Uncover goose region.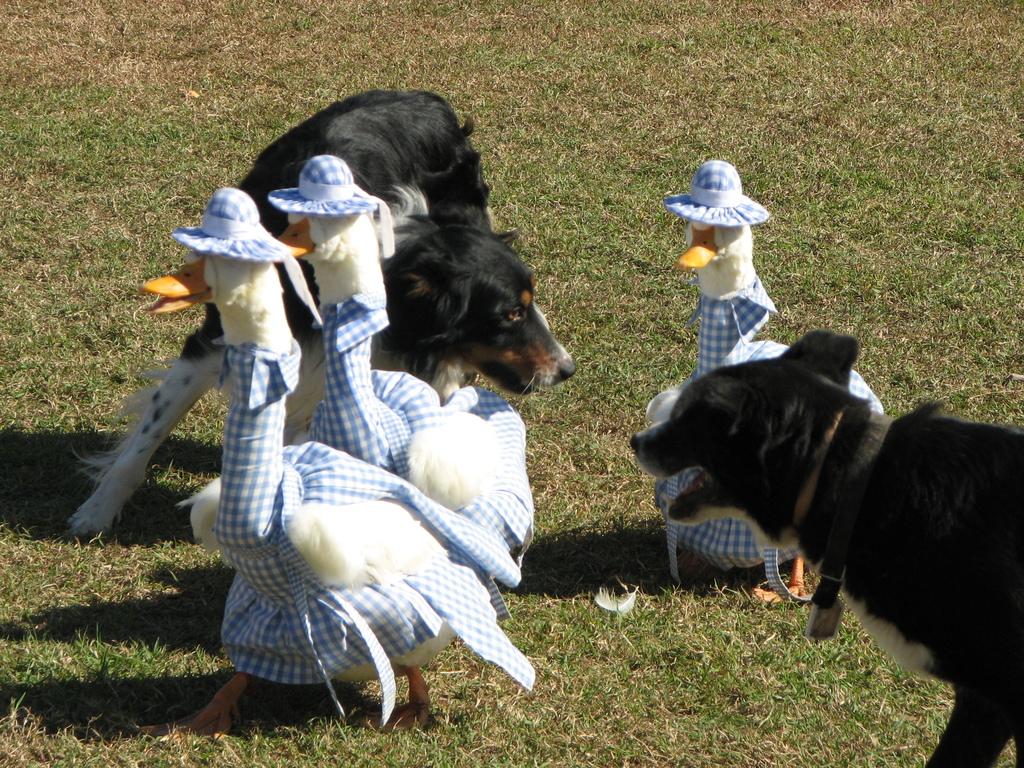
Uncovered: 643:167:884:586.
